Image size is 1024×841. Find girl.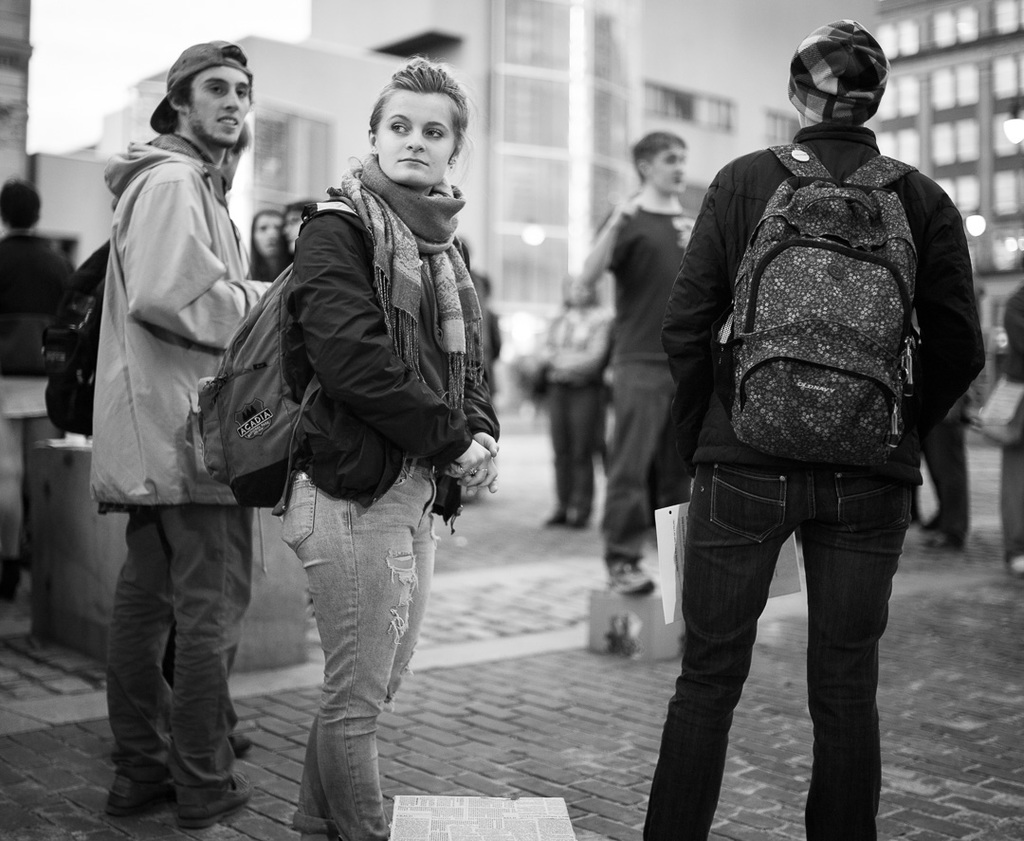
(251,211,286,280).
